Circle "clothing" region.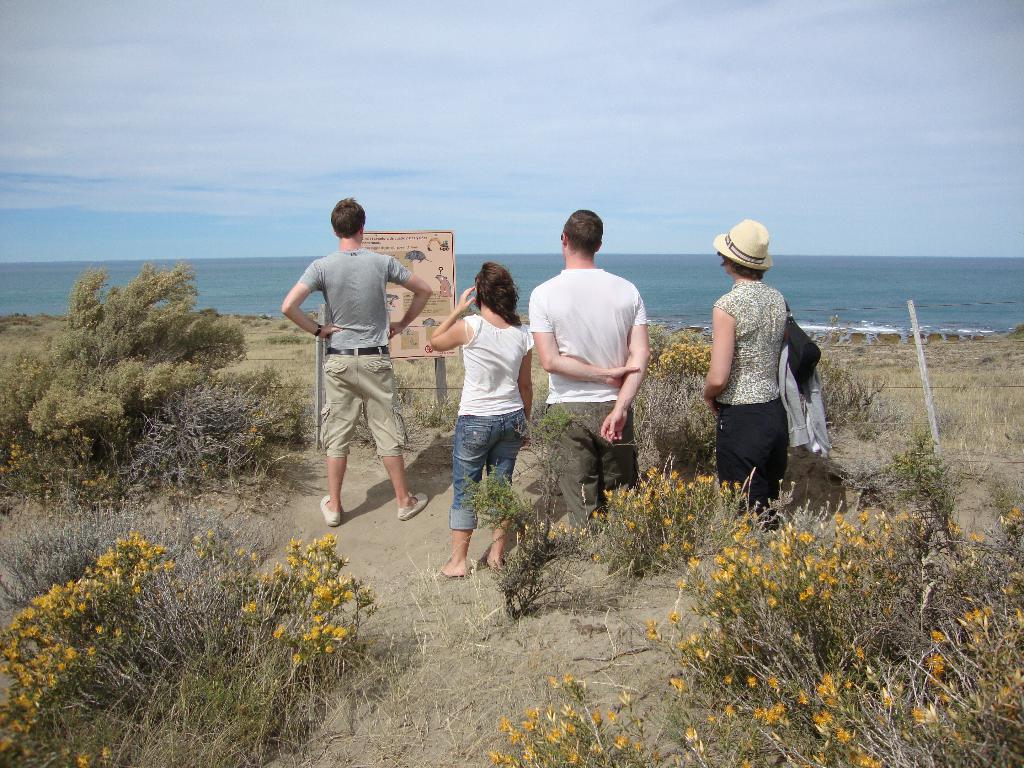
Region: 293 248 412 456.
